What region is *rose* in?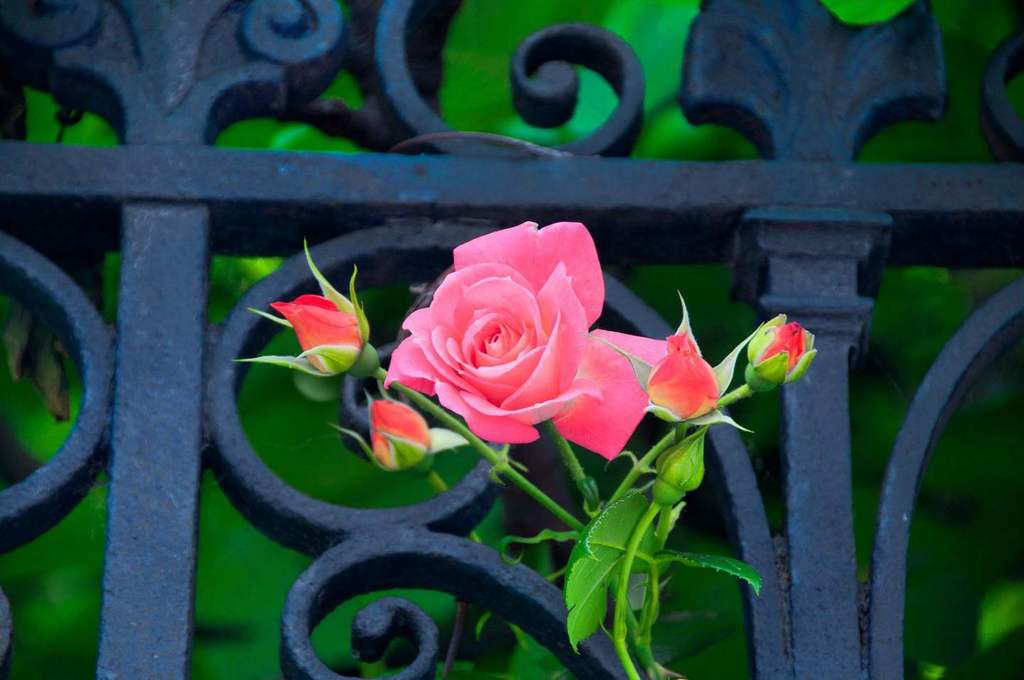
(left=378, top=218, right=671, bottom=464).
